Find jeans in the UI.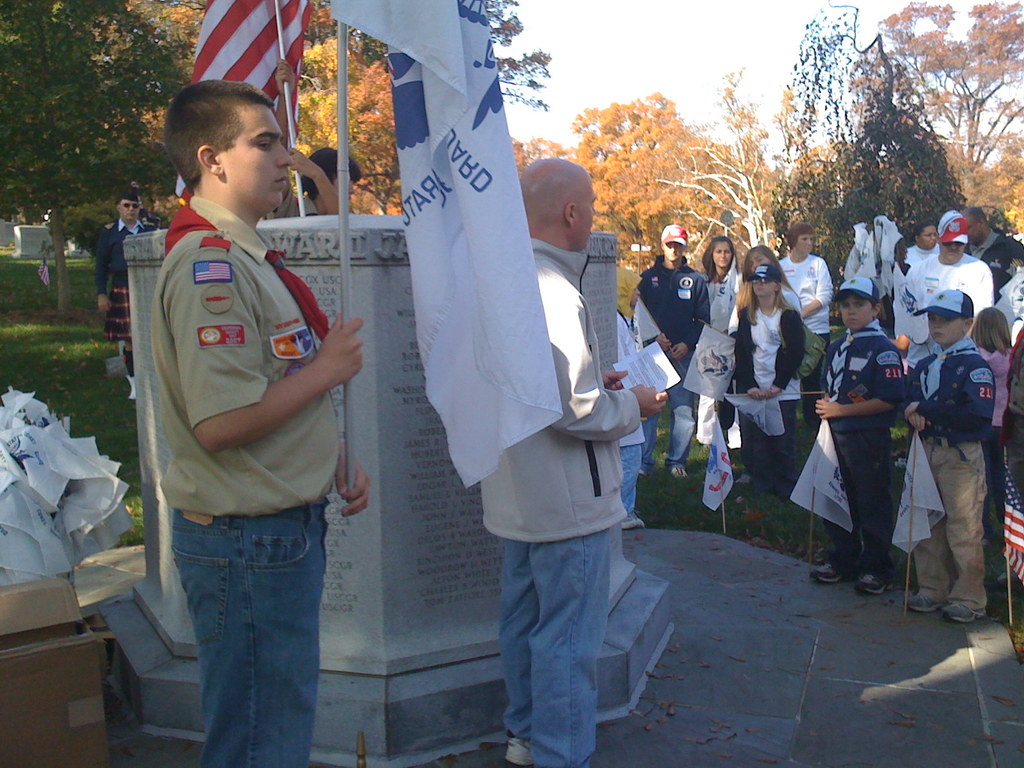
UI element at <bbox>502, 534, 614, 767</bbox>.
